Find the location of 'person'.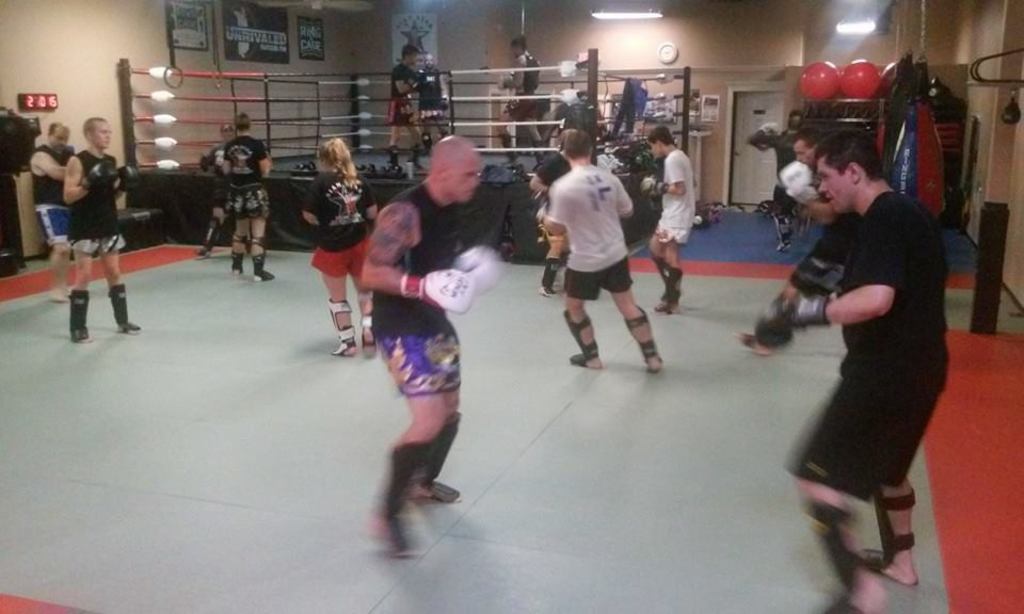
Location: Rect(384, 38, 425, 169).
